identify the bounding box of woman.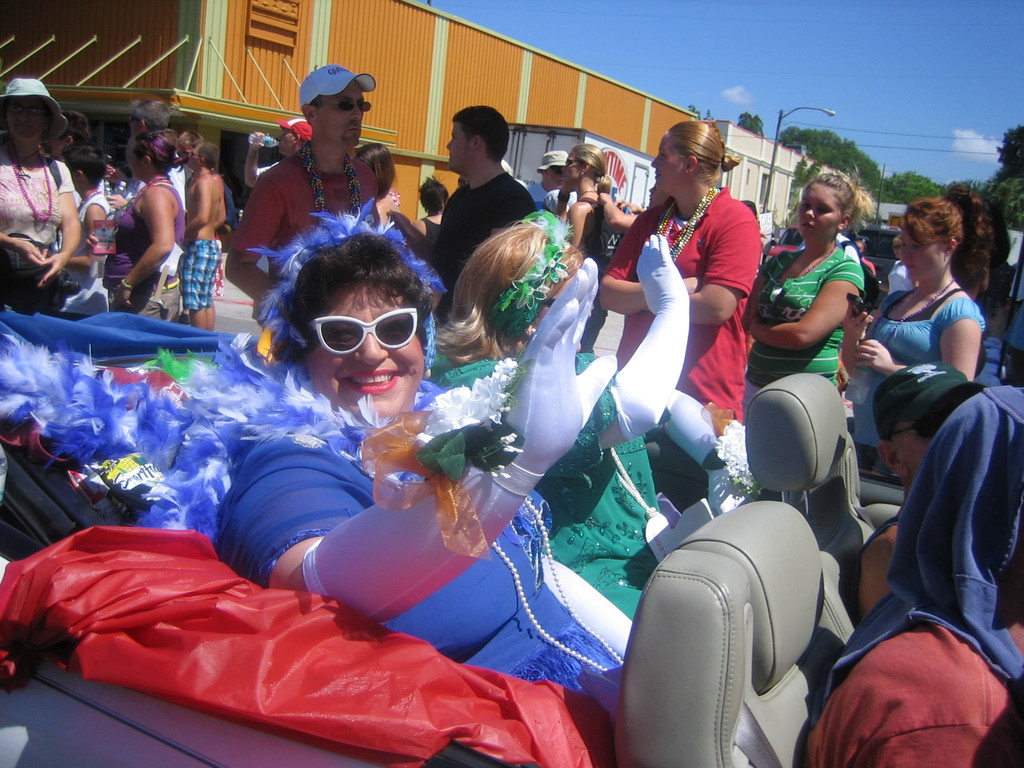
x1=218 y1=200 x2=651 y2=708.
